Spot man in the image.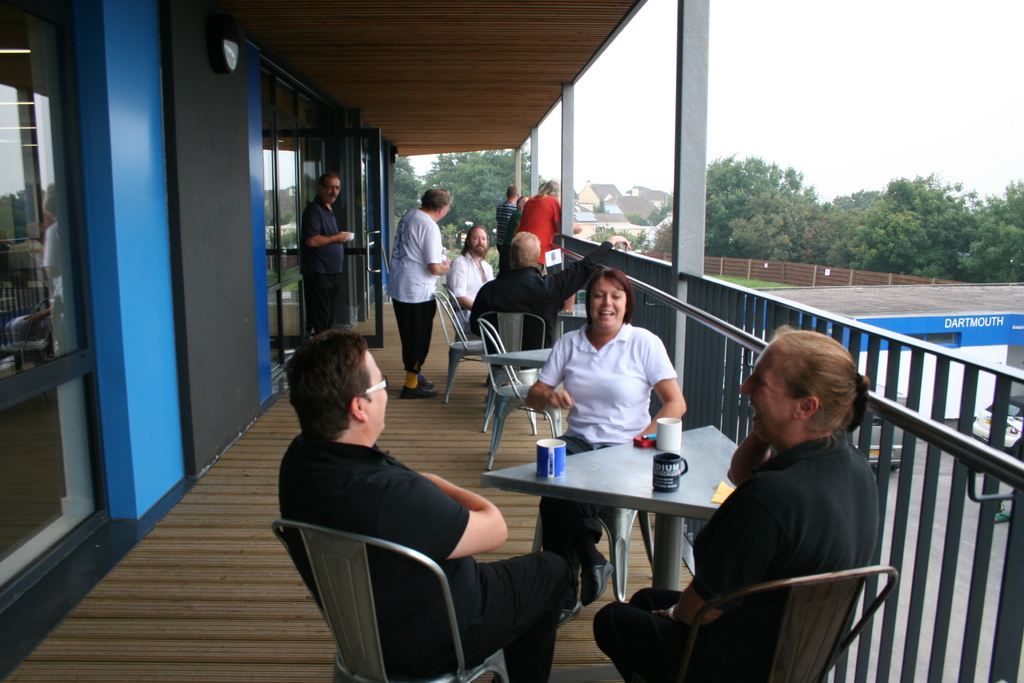
man found at l=301, t=170, r=346, b=331.
